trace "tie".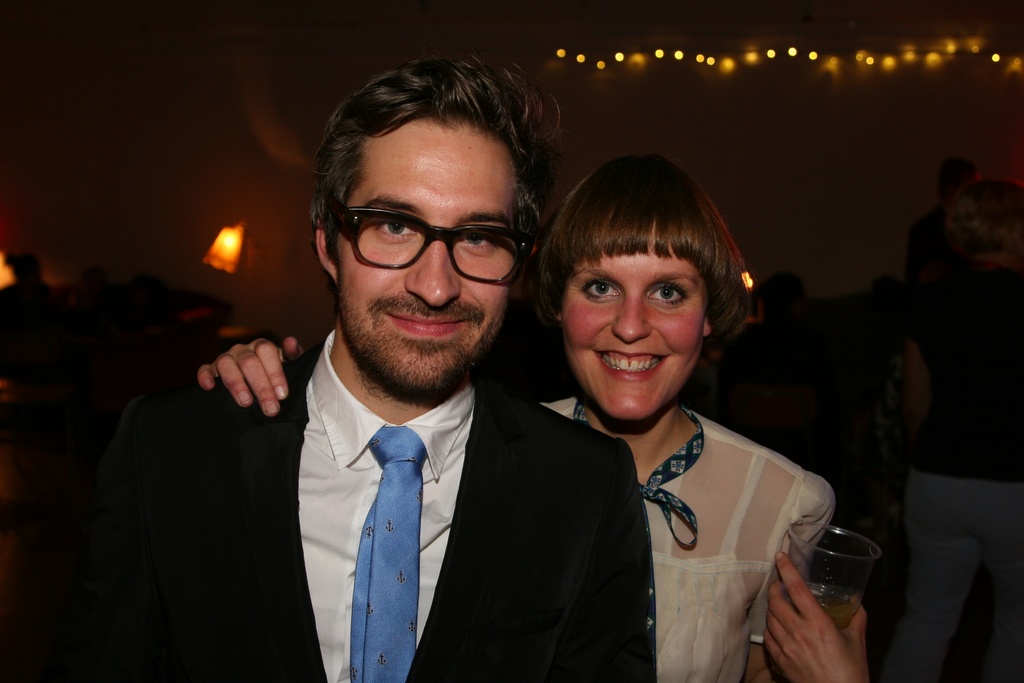
Traced to crop(349, 425, 433, 682).
